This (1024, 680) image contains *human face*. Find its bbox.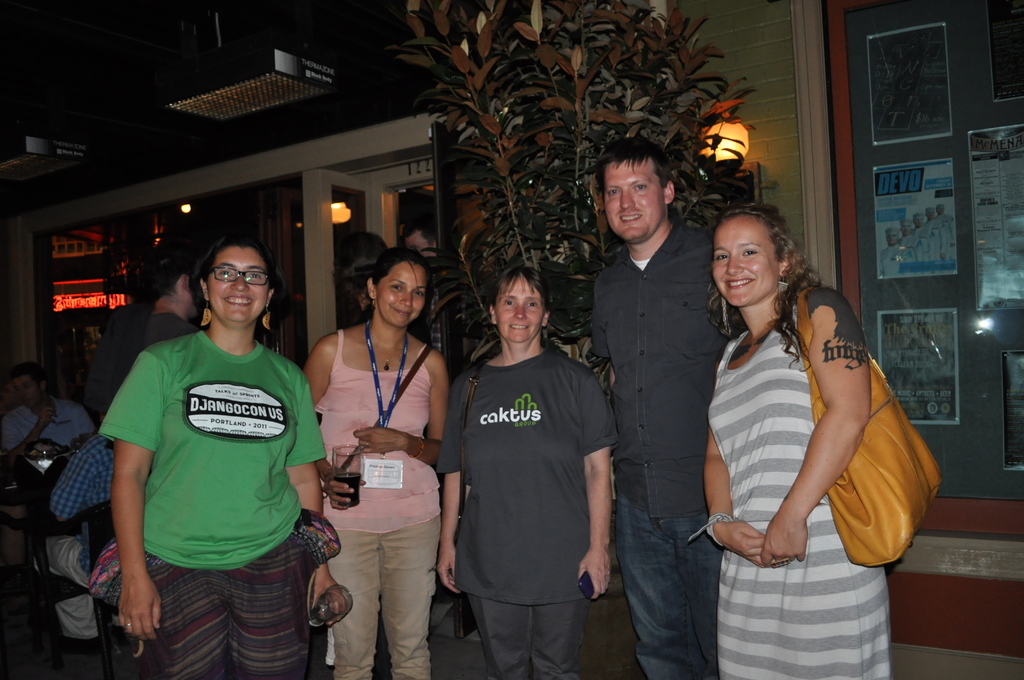
714,215,780,307.
